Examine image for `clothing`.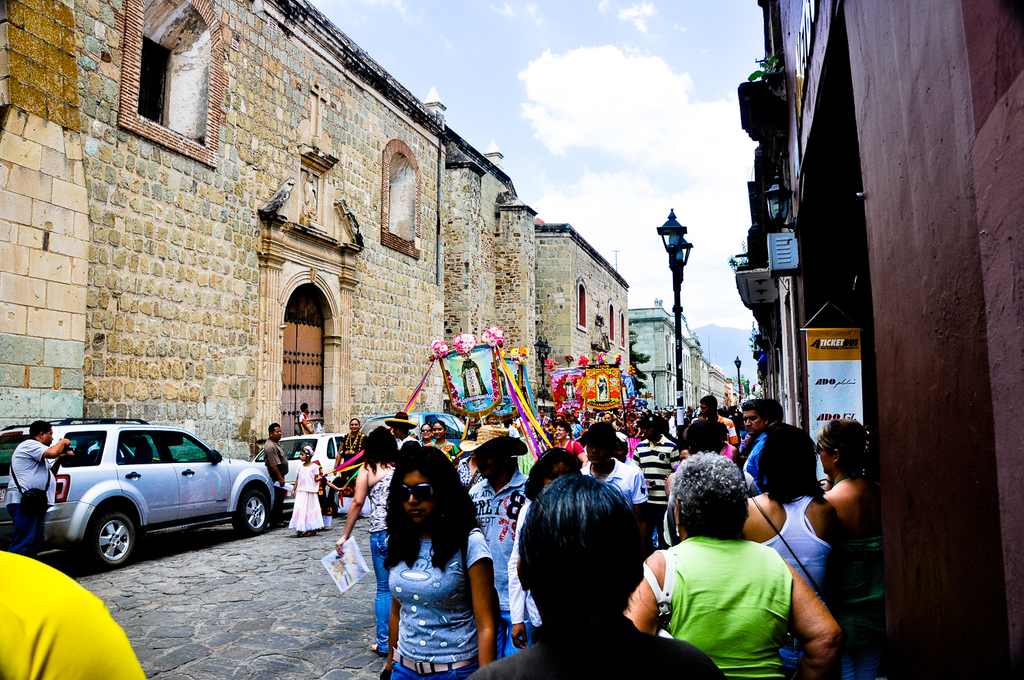
Examination result: left=0, top=542, right=148, bottom=679.
